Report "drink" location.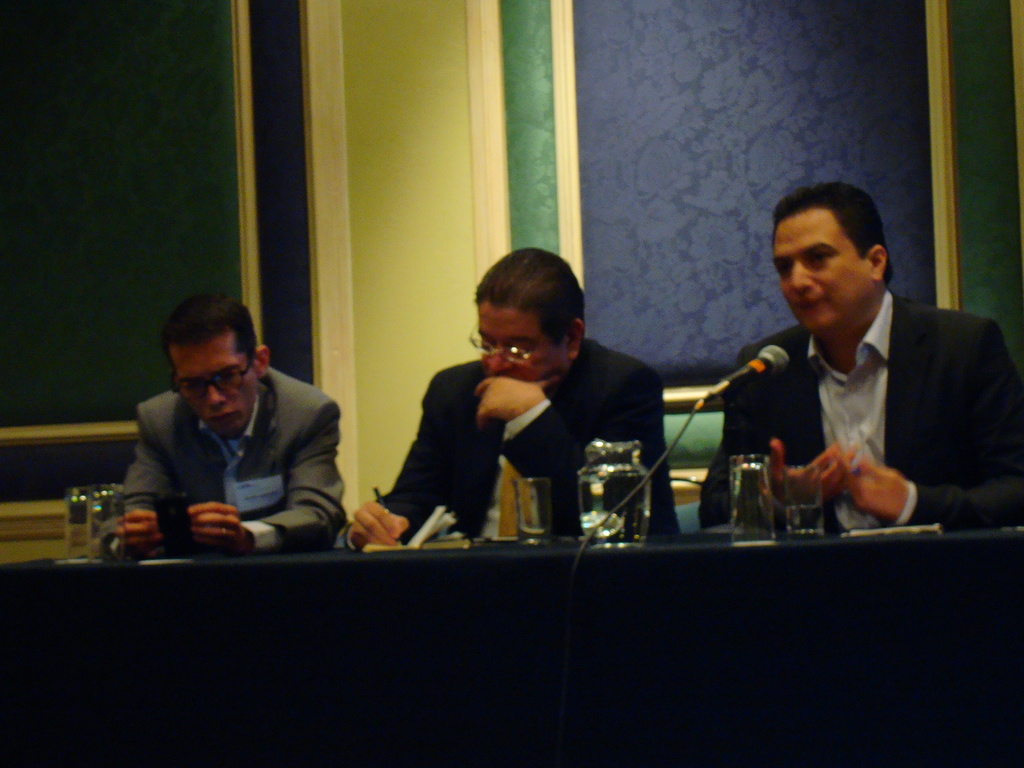
Report: pyautogui.locateOnScreen(730, 467, 772, 540).
